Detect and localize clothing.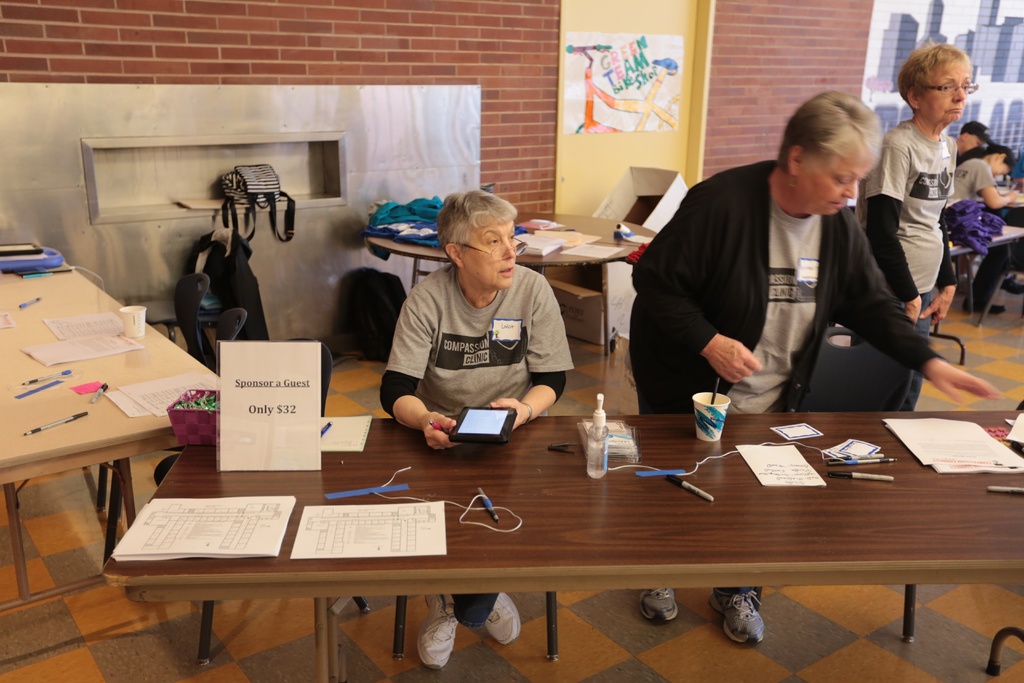
Localized at 853, 120, 959, 413.
